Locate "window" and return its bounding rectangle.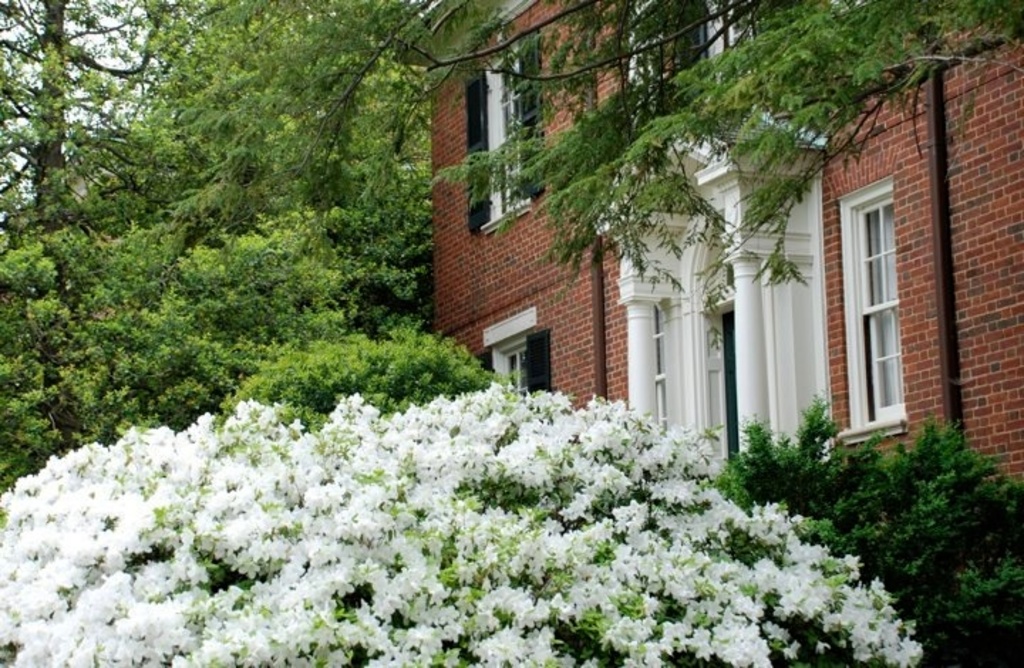
x1=476, y1=306, x2=533, y2=392.
